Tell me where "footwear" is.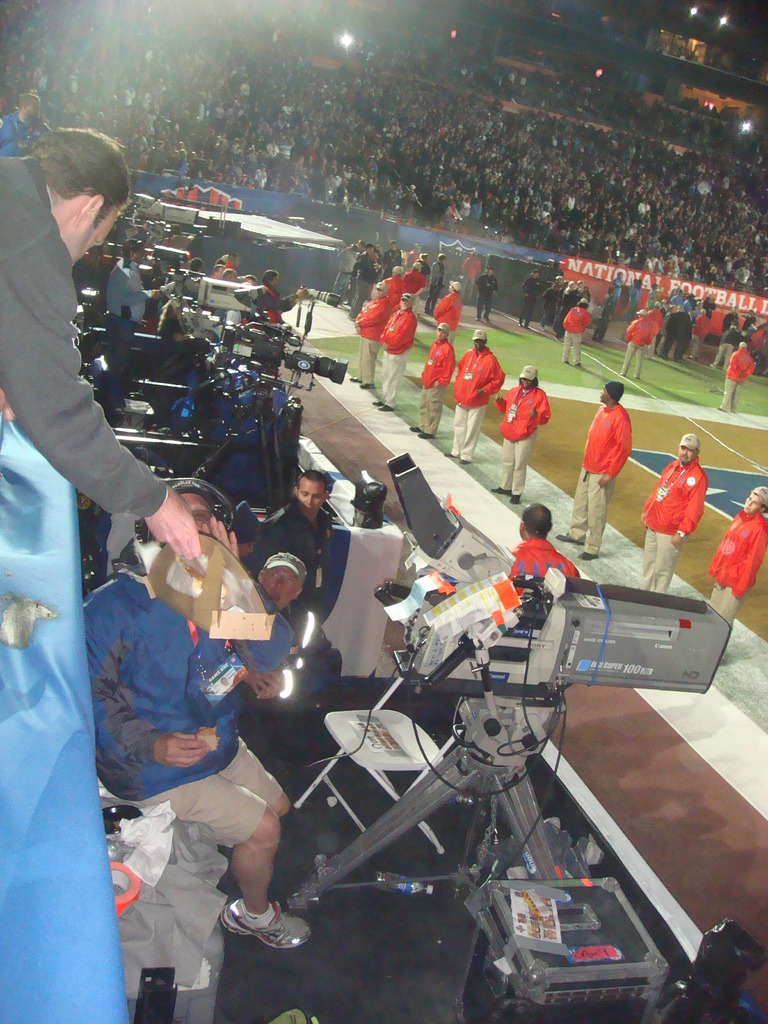
"footwear" is at crop(577, 552, 600, 564).
